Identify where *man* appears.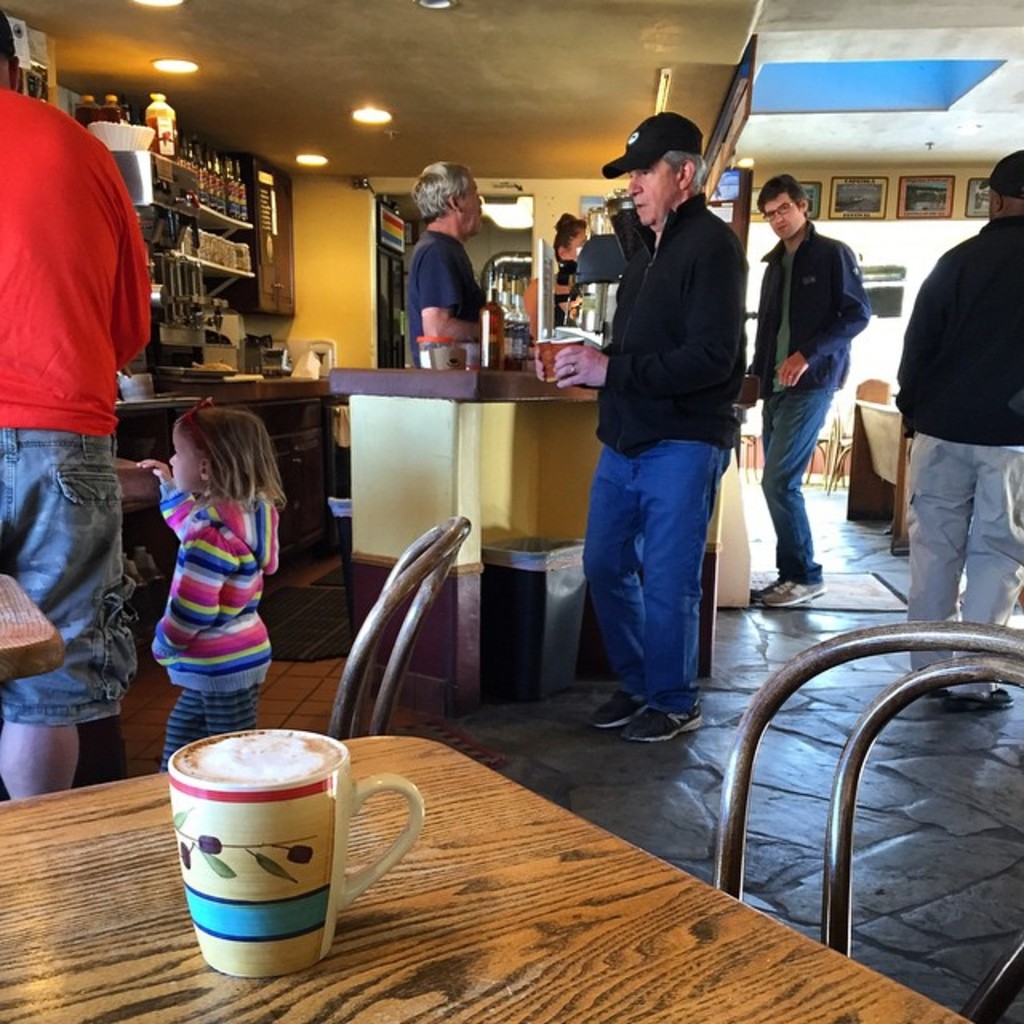
Appears at (left=0, top=11, right=155, bottom=802).
